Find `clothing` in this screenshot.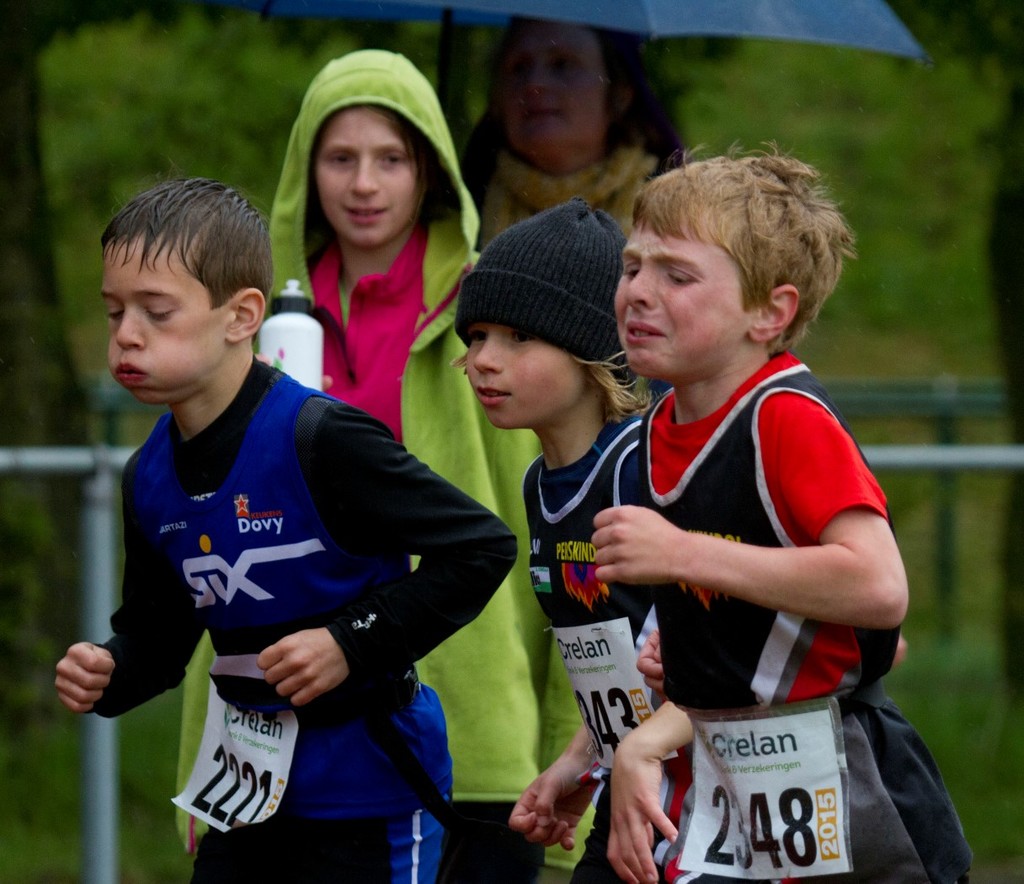
The bounding box for `clothing` is x1=526 y1=411 x2=659 y2=883.
